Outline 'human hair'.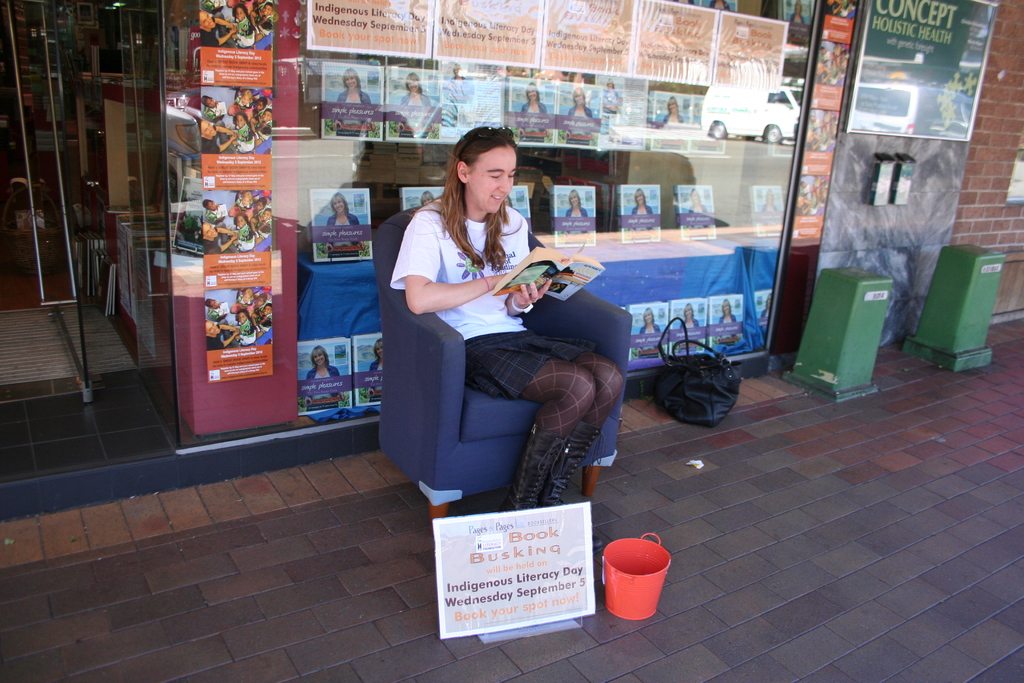
Outline: 372/338/381/358.
